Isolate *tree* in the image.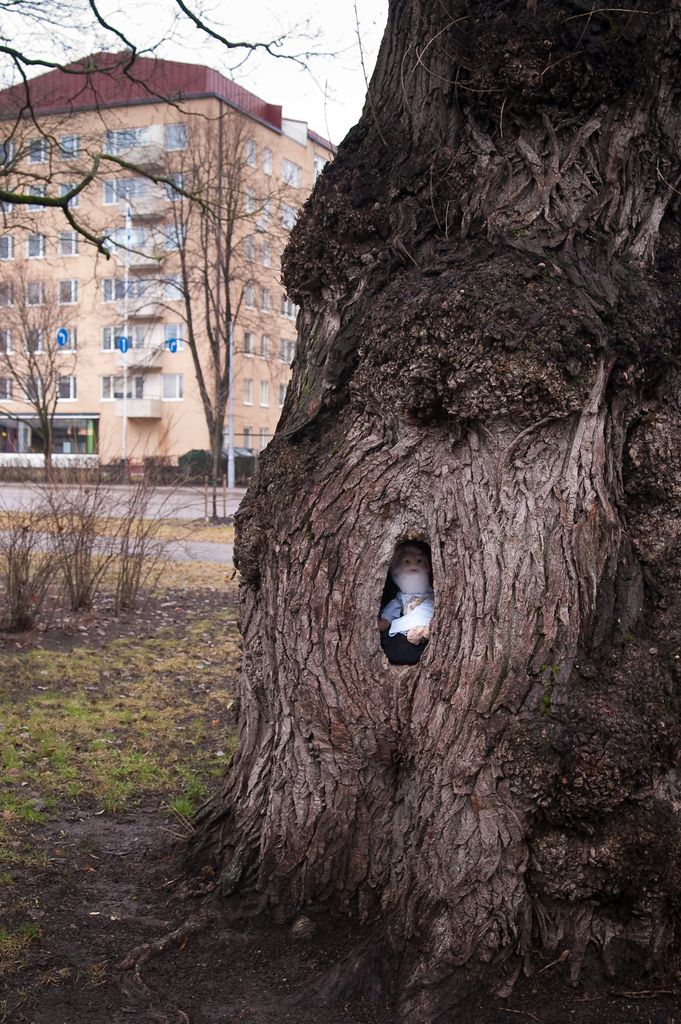
Isolated region: rect(0, 0, 362, 265).
